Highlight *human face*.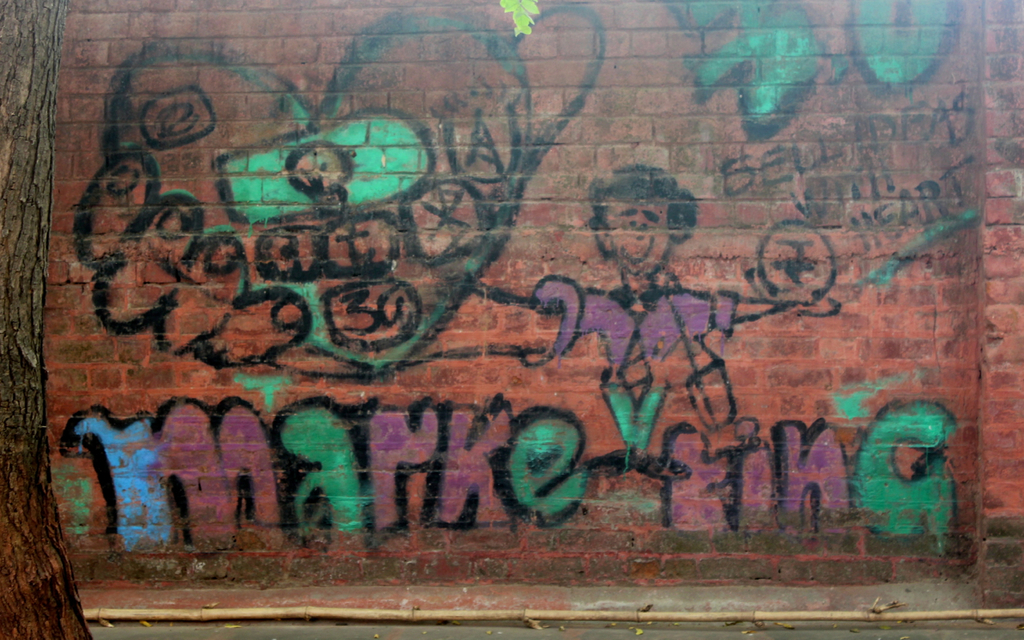
Highlighted region: select_region(611, 205, 665, 277).
